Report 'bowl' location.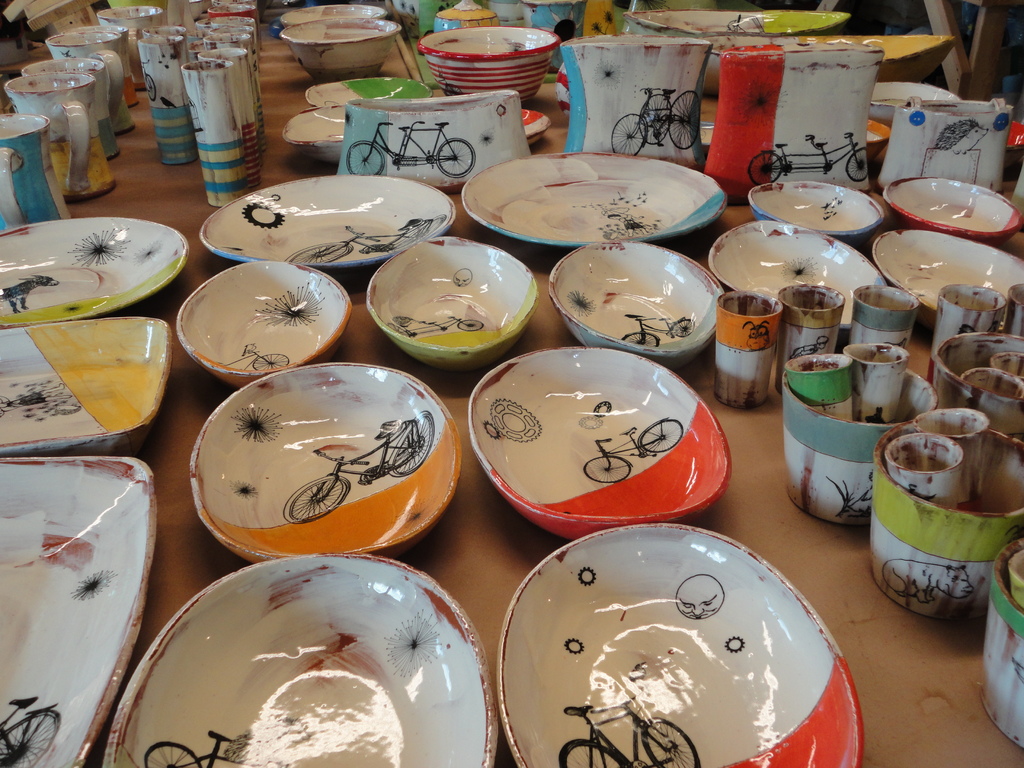
Report: 521, 111, 548, 148.
